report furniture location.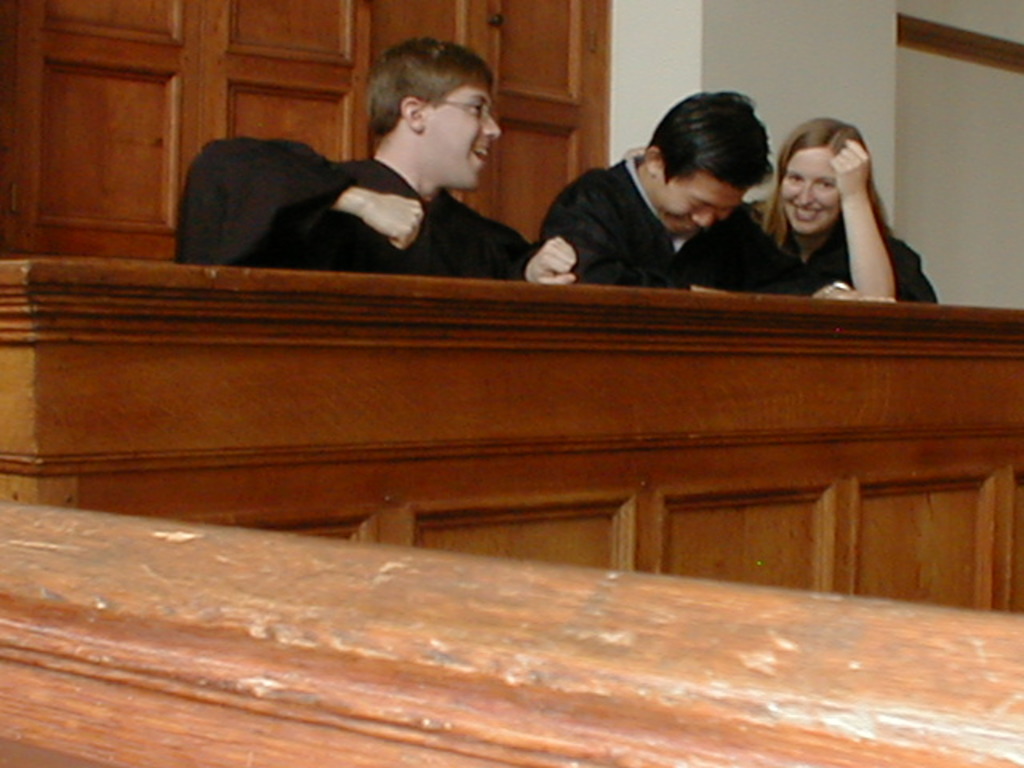
Report: {"x1": 0, "y1": 256, "x2": 1022, "y2": 613}.
